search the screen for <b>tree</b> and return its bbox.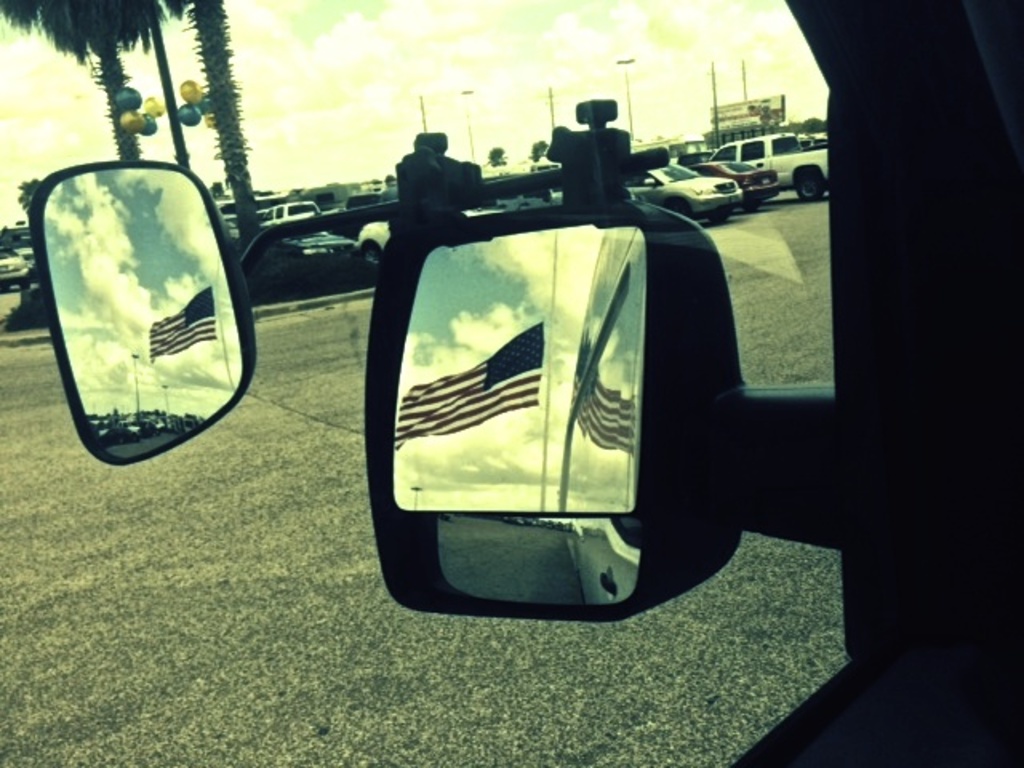
Found: {"x1": 138, "y1": 0, "x2": 195, "y2": 171}.
